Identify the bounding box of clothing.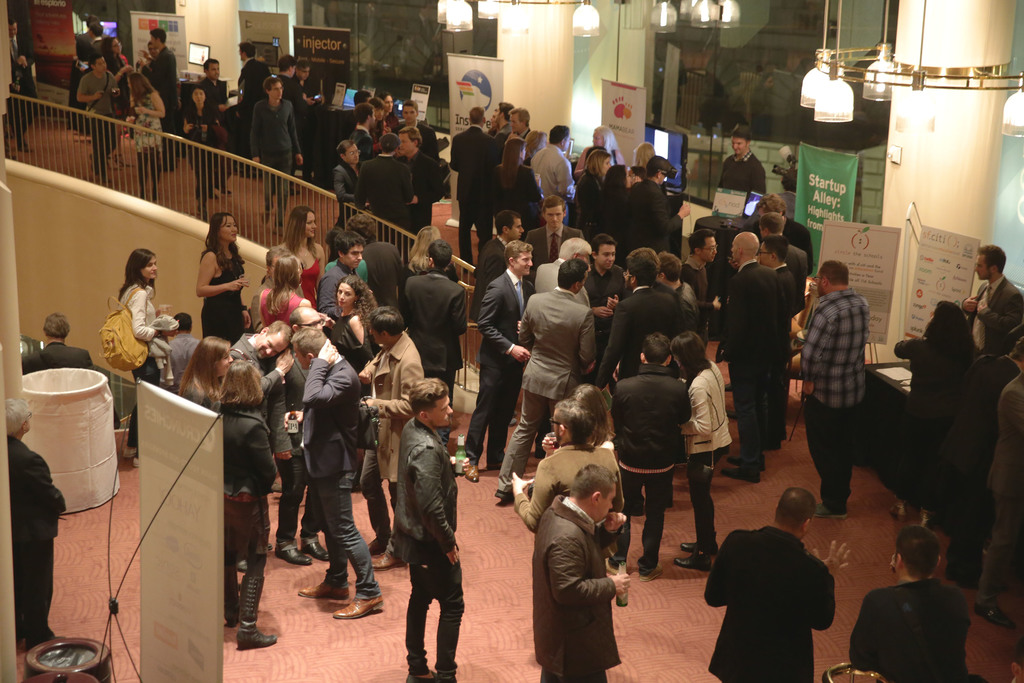
(left=977, top=373, right=1023, bottom=605).
